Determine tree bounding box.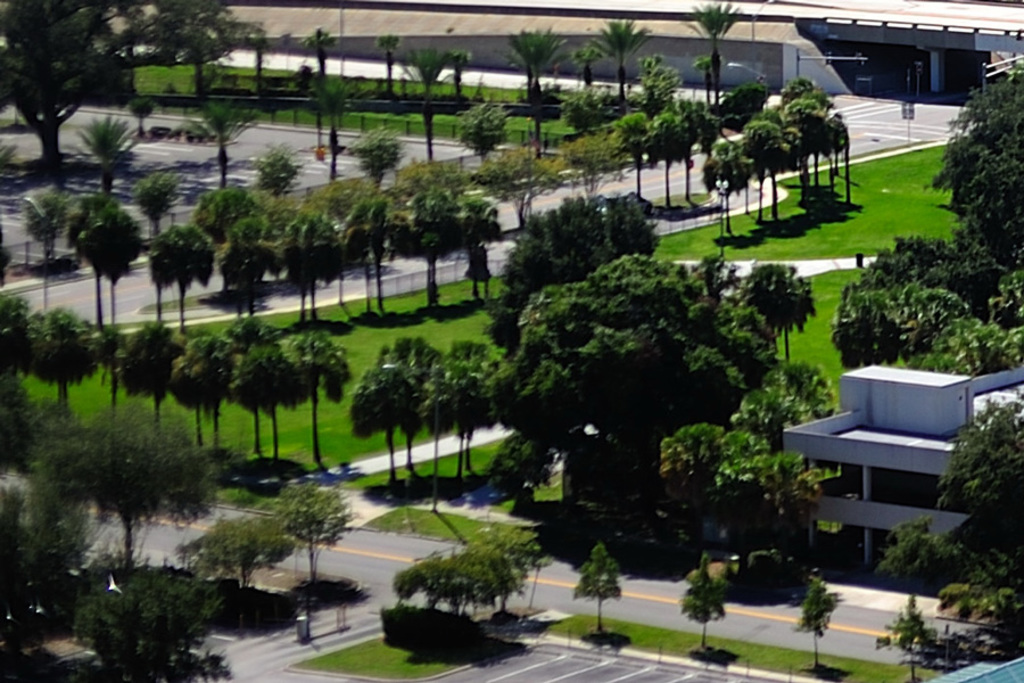
Determined: BBox(25, 411, 216, 559).
